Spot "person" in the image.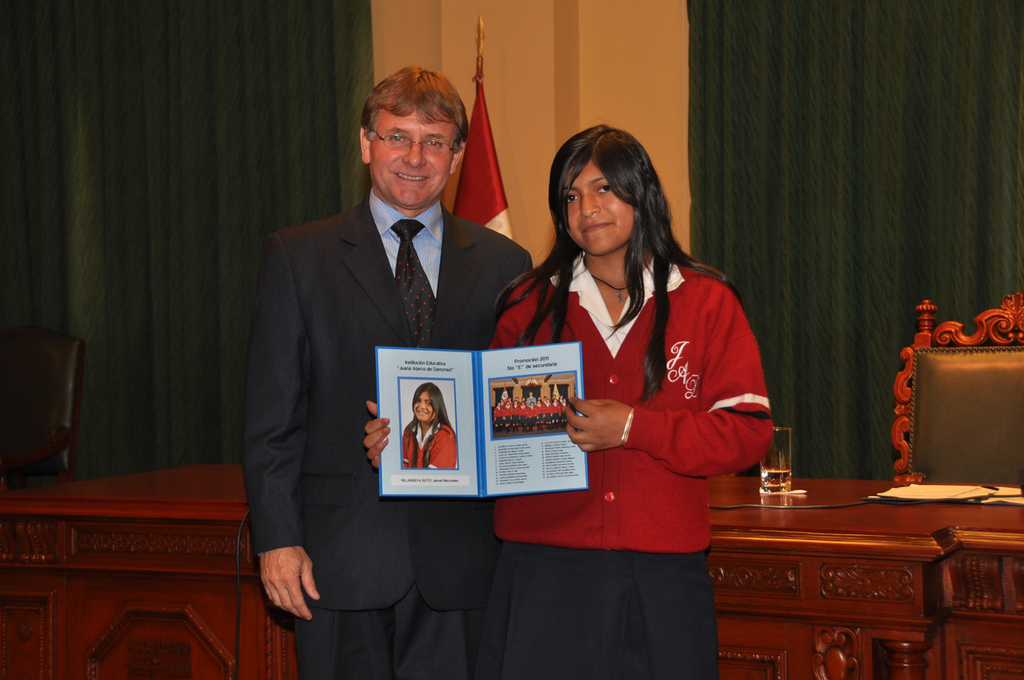
"person" found at left=404, top=384, right=457, bottom=471.
